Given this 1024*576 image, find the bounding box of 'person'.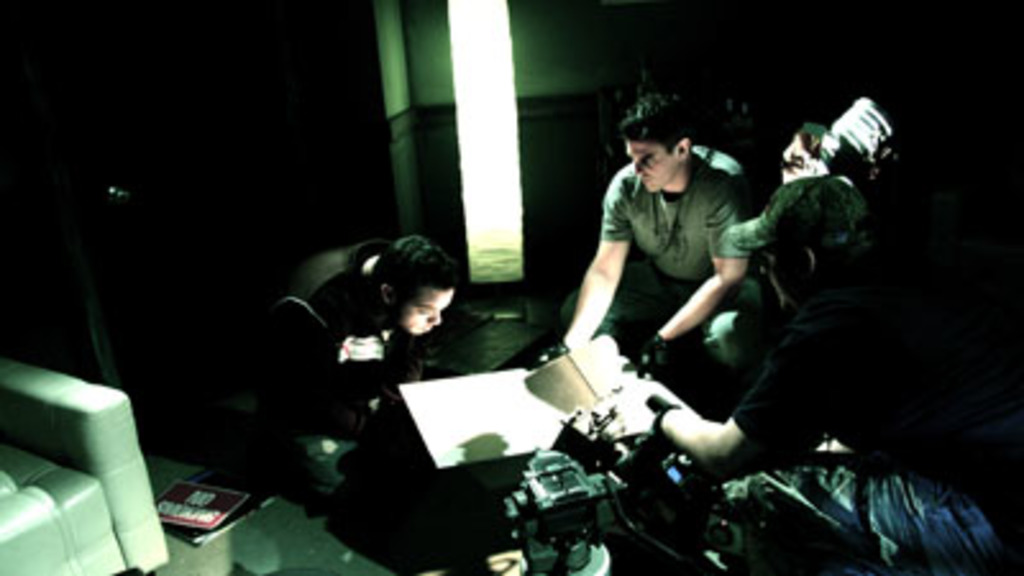
558,100,783,410.
